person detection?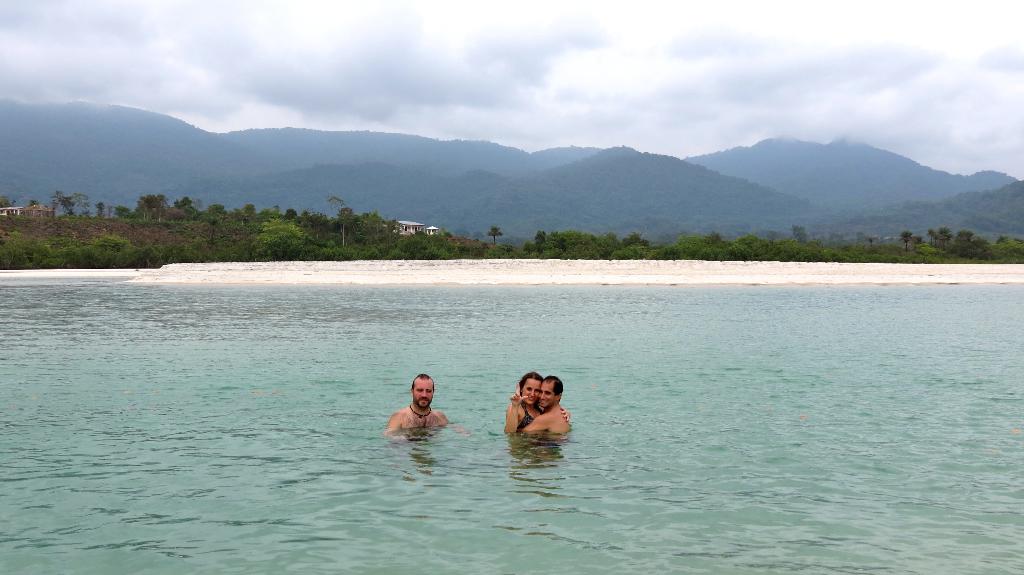
locate(502, 370, 569, 433)
